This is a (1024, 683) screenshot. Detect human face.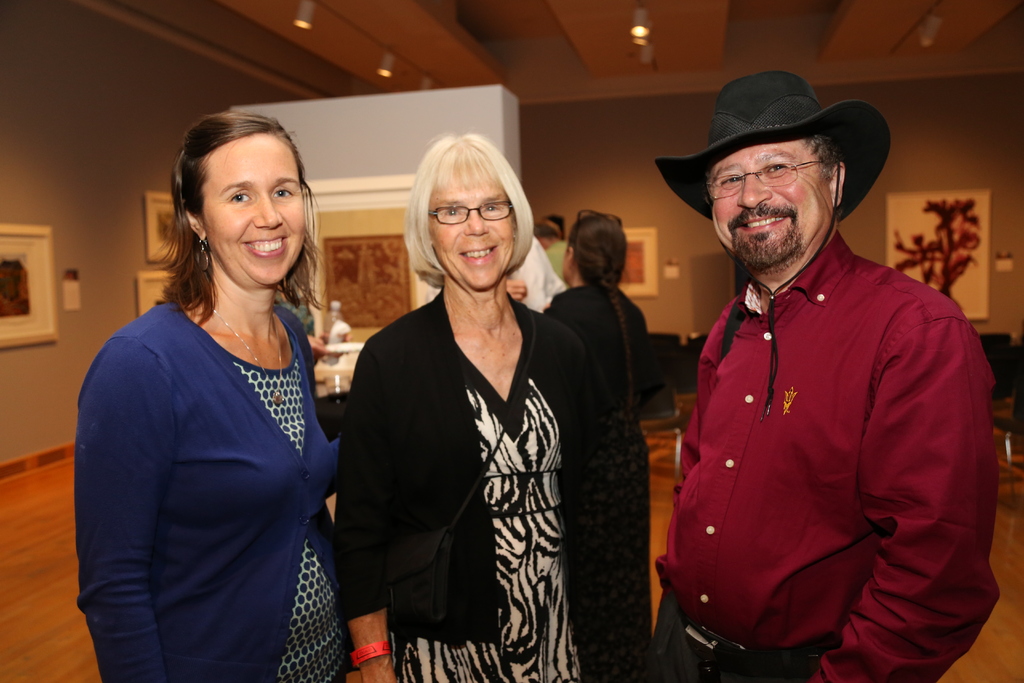
crop(704, 139, 826, 265).
